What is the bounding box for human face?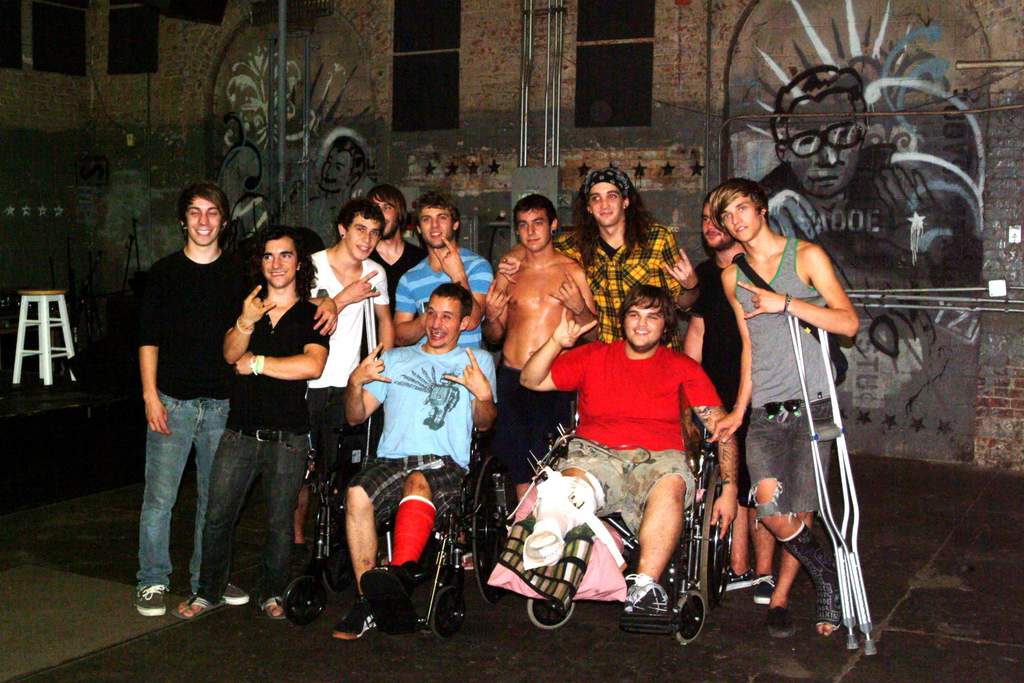
{"left": 319, "top": 146, "right": 354, "bottom": 193}.
